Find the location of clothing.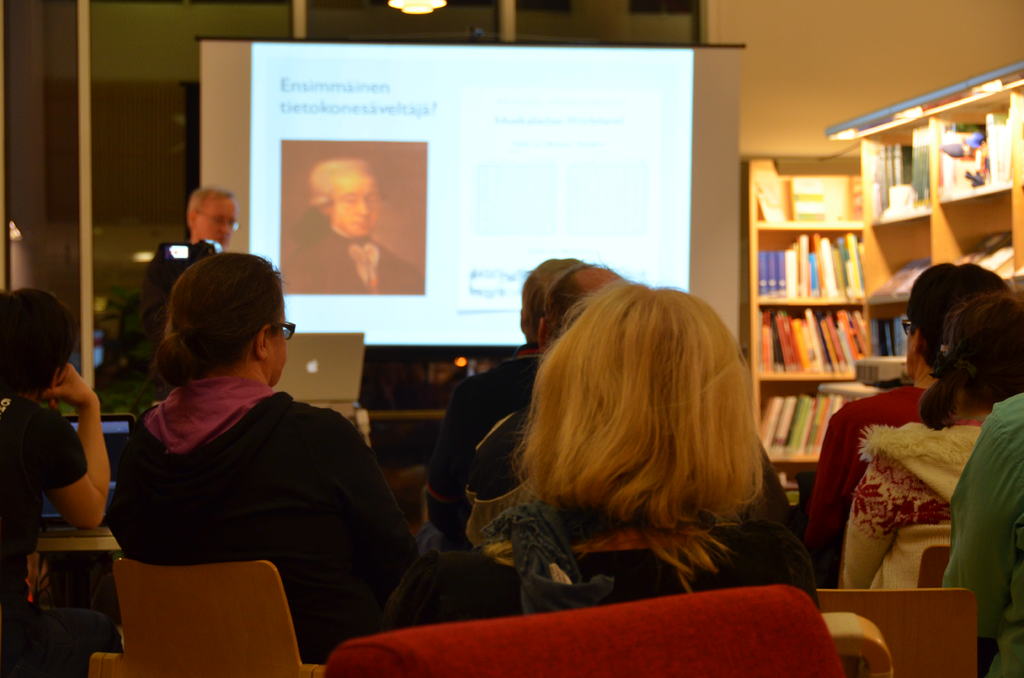
Location: region(844, 414, 984, 591).
